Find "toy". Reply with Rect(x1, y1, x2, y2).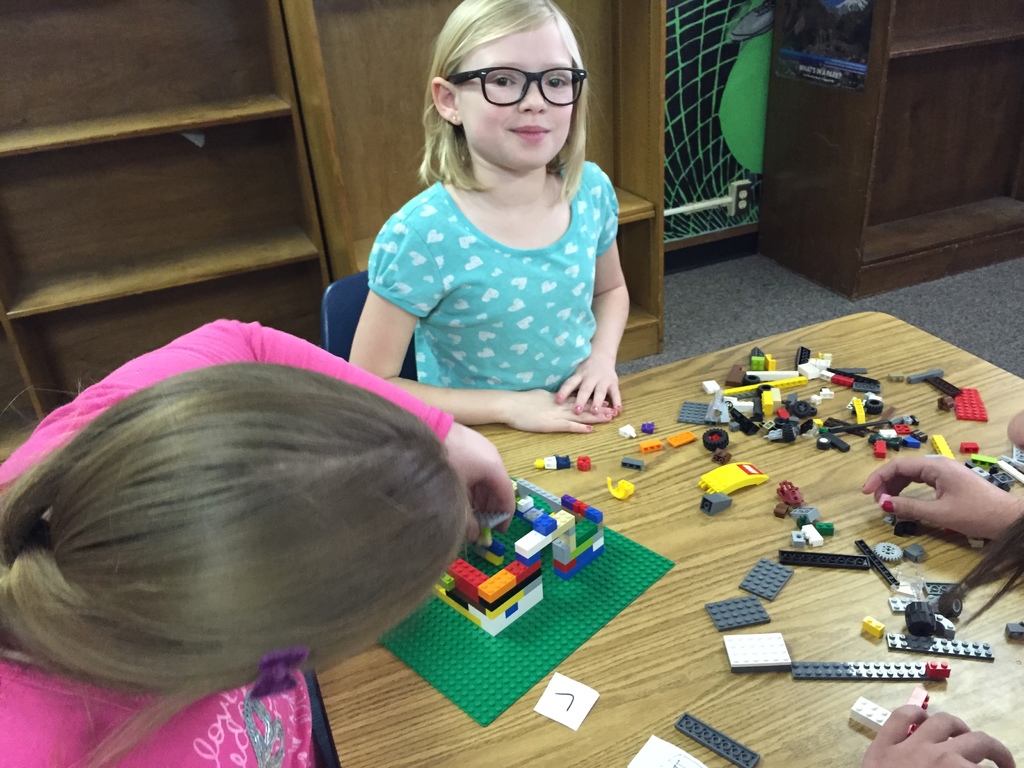
Rect(673, 712, 758, 767).
